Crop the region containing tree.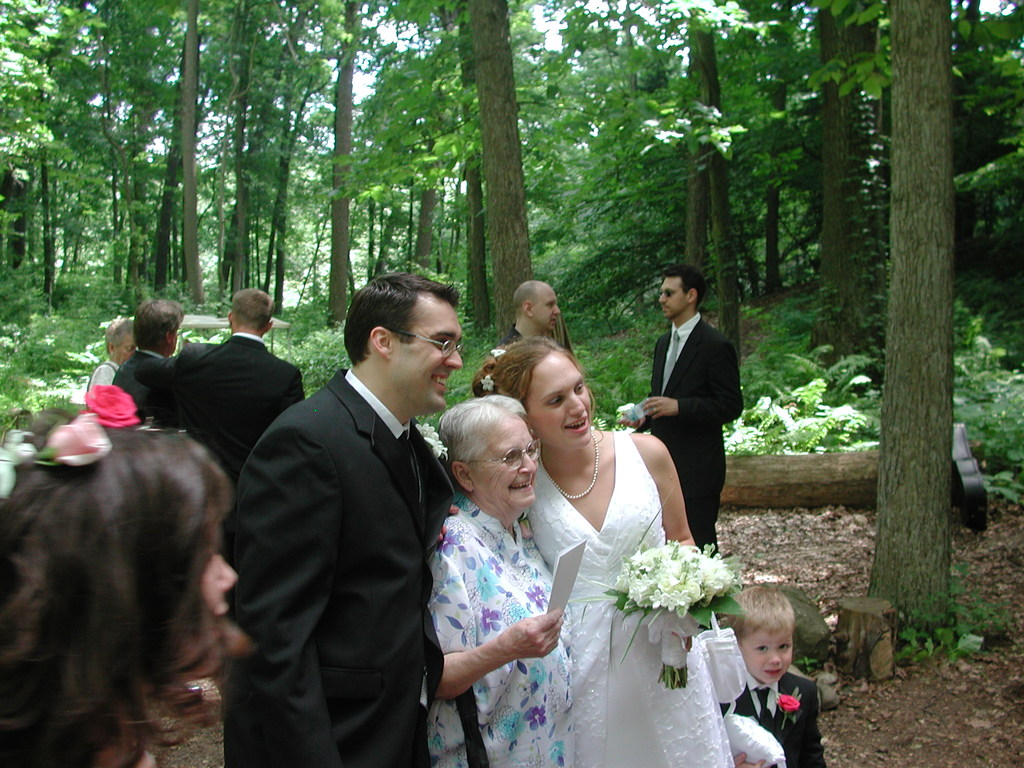
Crop region: <box>870,0,953,644</box>.
